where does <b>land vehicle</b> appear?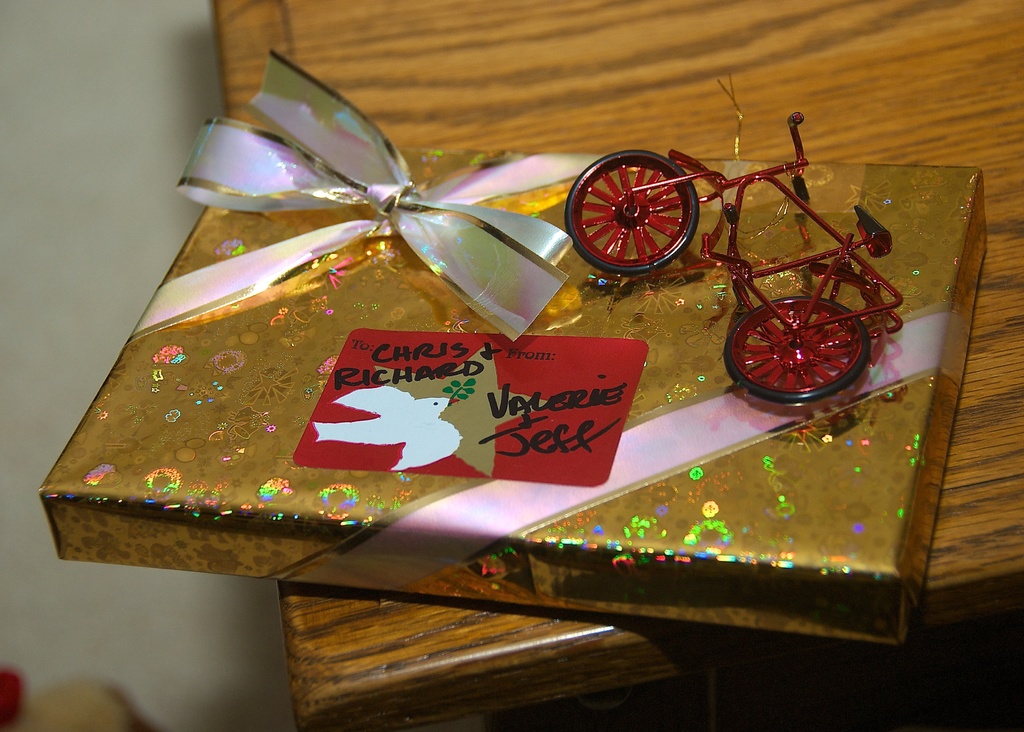
Appears at {"x1": 556, "y1": 108, "x2": 905, "y2": 410}.
